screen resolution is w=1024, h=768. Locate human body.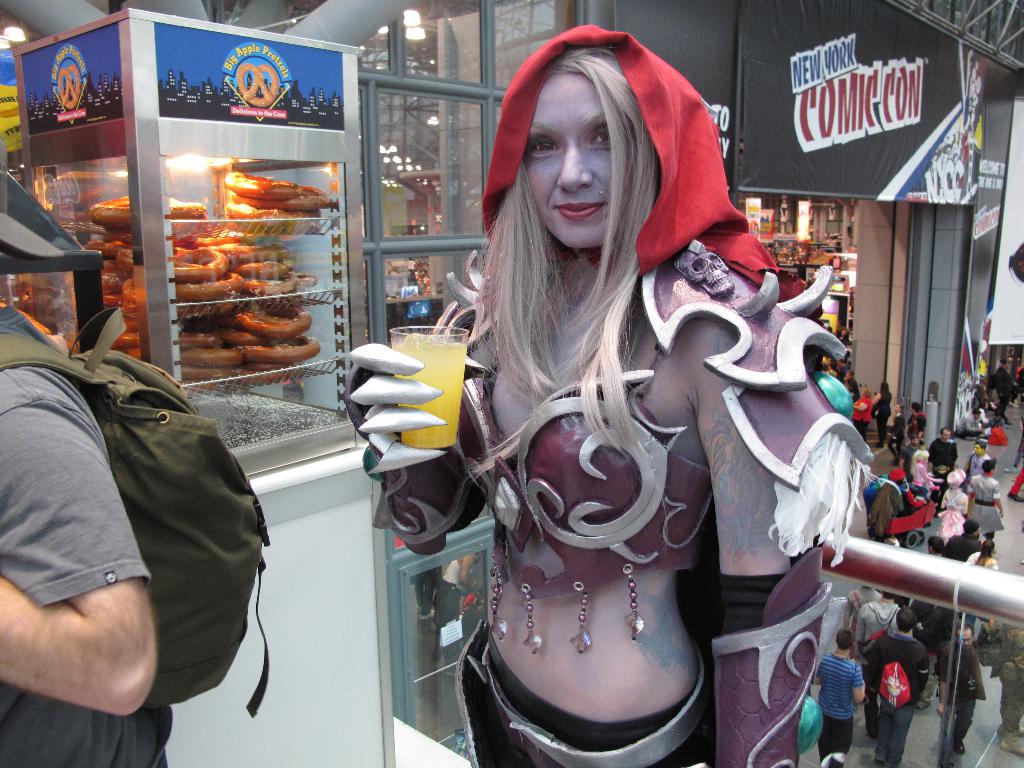
select_region(980, 622, 1023, 749).
